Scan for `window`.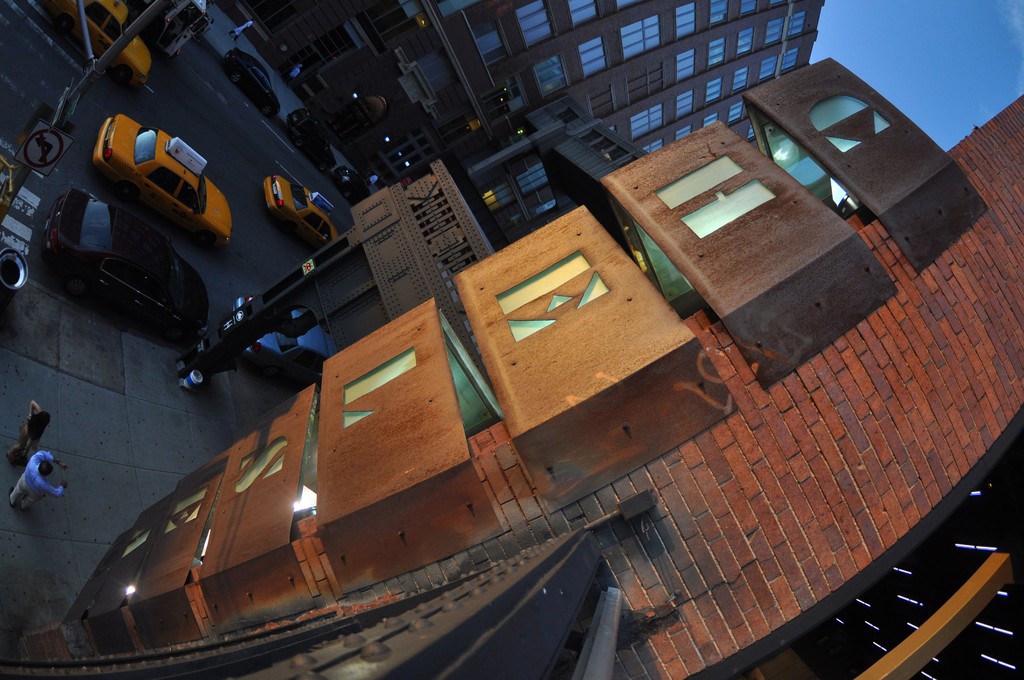
Scan result: l=673, t=92, r=697, b=118.
